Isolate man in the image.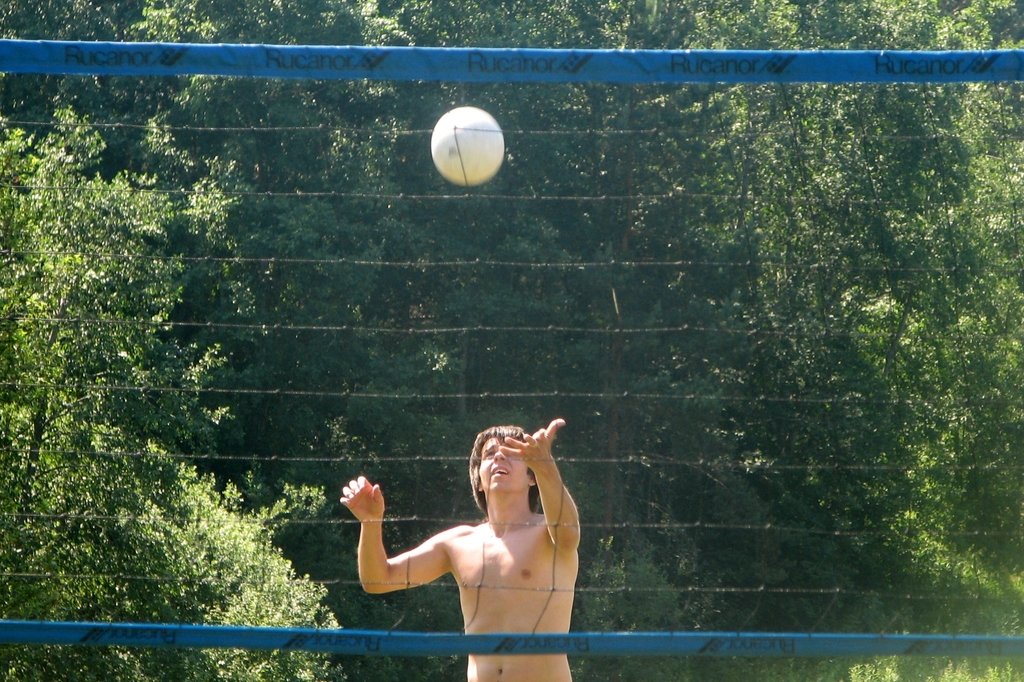
Isolated region: 338 416 580 681.
